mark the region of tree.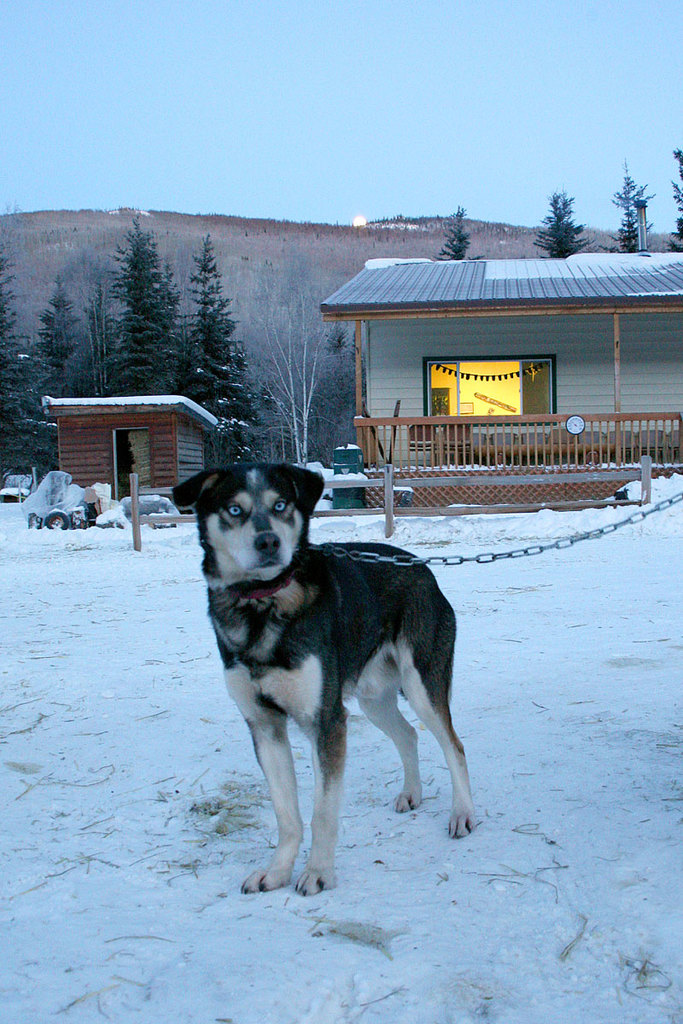
Region: (522,186,589,258).
